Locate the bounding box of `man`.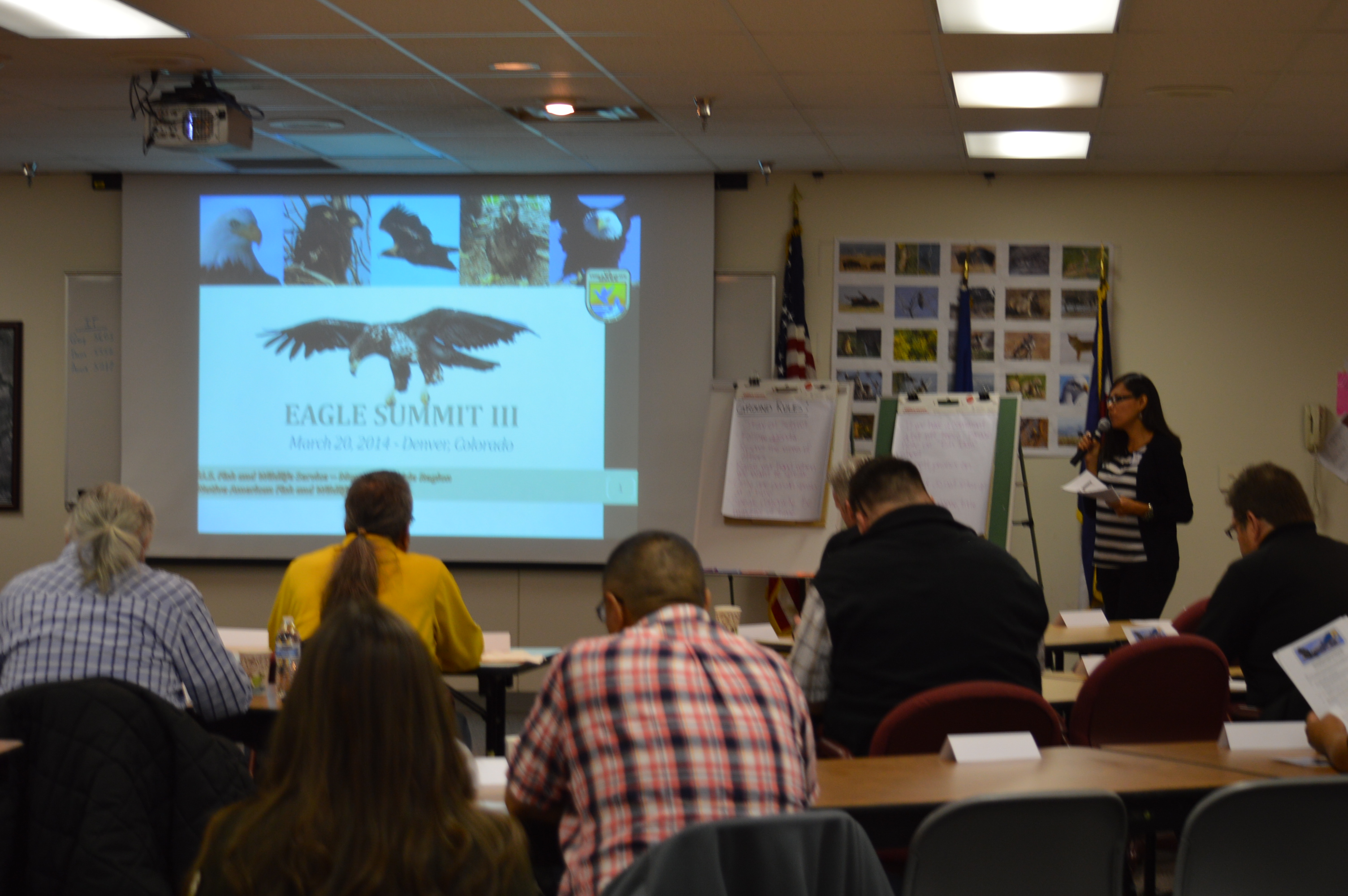
Bounding box: [x1=118, y1=209, x2=220, y2=297].
